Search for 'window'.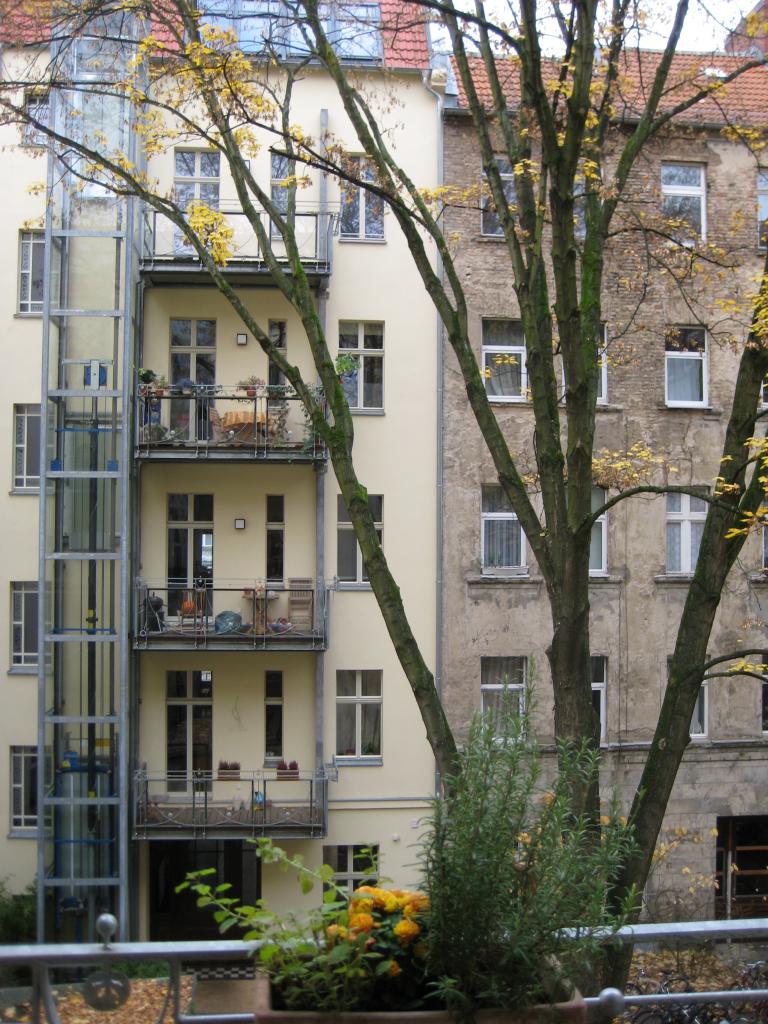
Found at [477,653,527,745].
